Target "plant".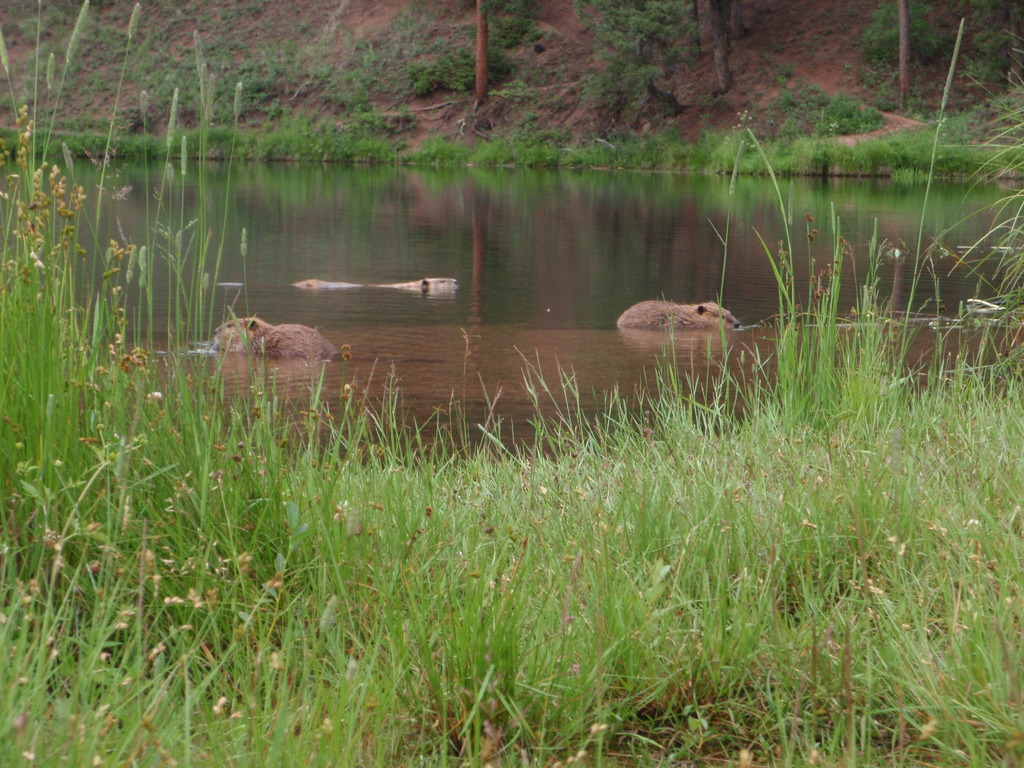
Target region: bbox=(690, 138, 722, 175).
